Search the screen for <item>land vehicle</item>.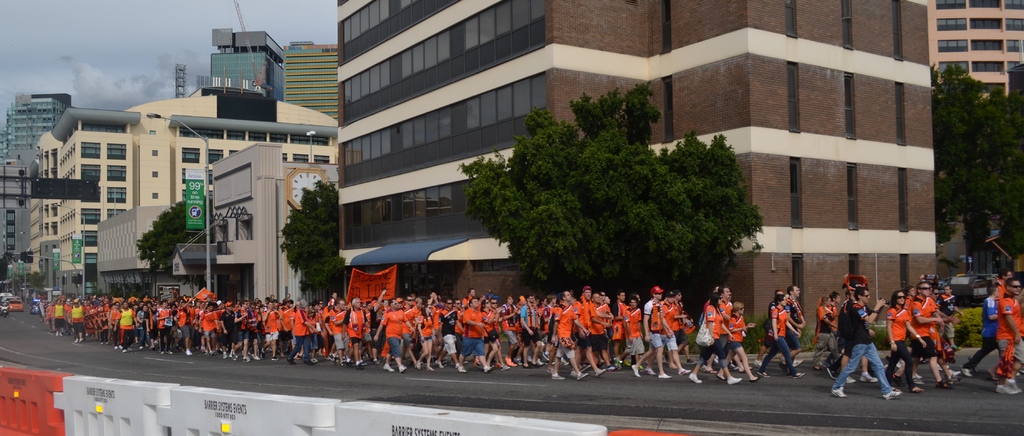
Found at (x1=6, y1=296, x2=20, y2=310).
